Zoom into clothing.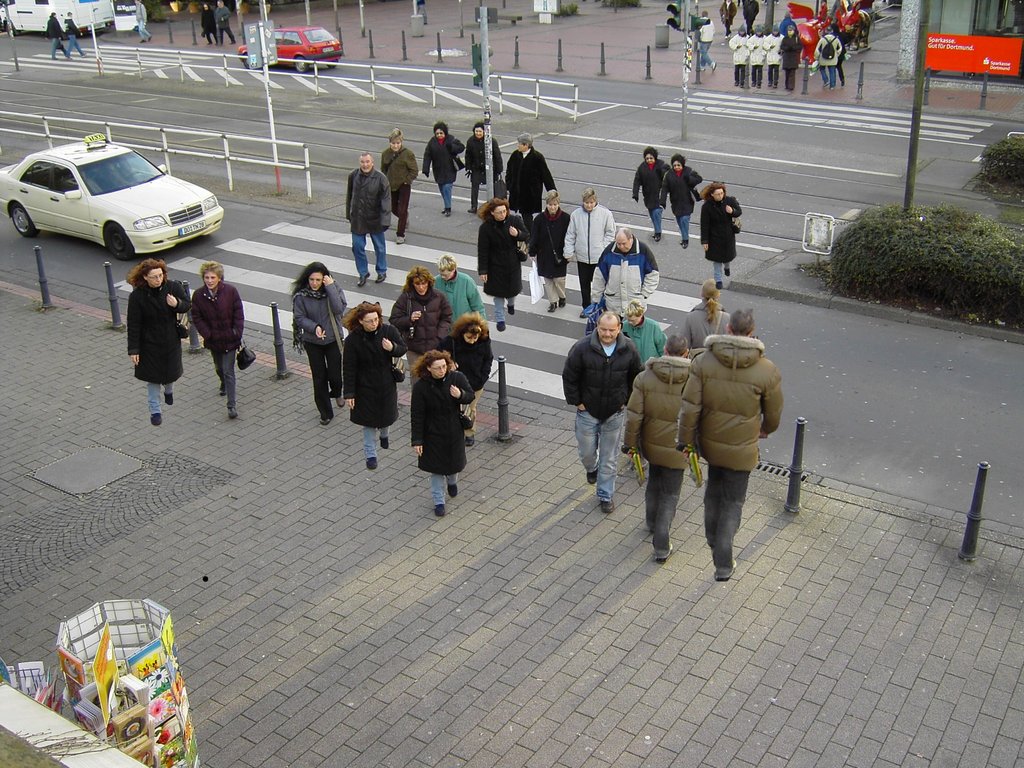
Zoom target: <bbox>134, 3, 150, 40</bbox>.
